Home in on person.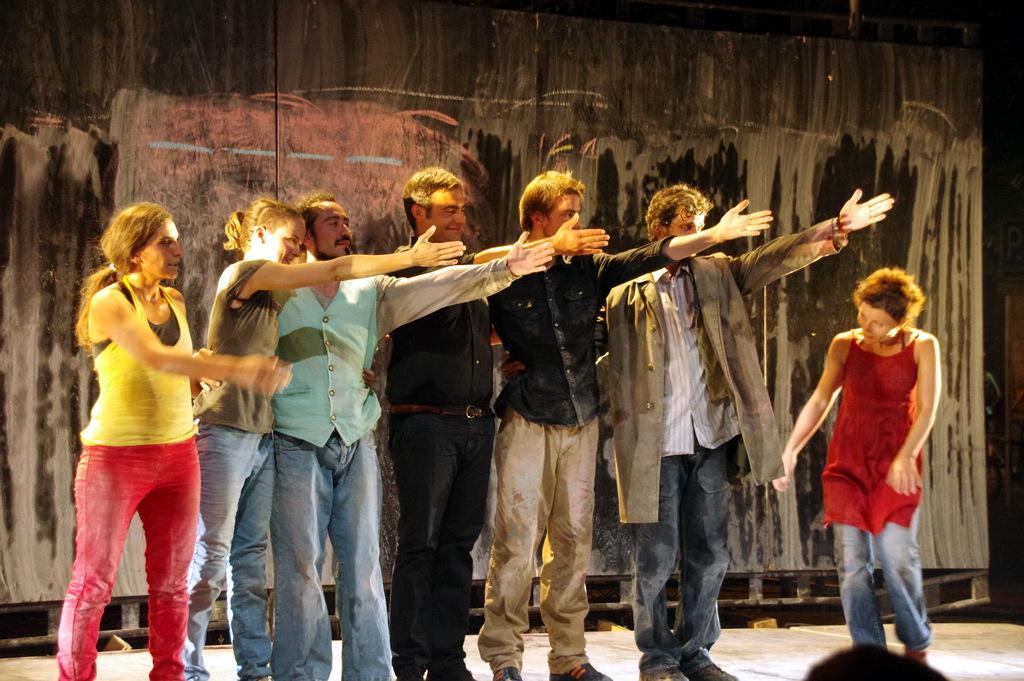
Homed in at detection(806, 639, 949, 680).
